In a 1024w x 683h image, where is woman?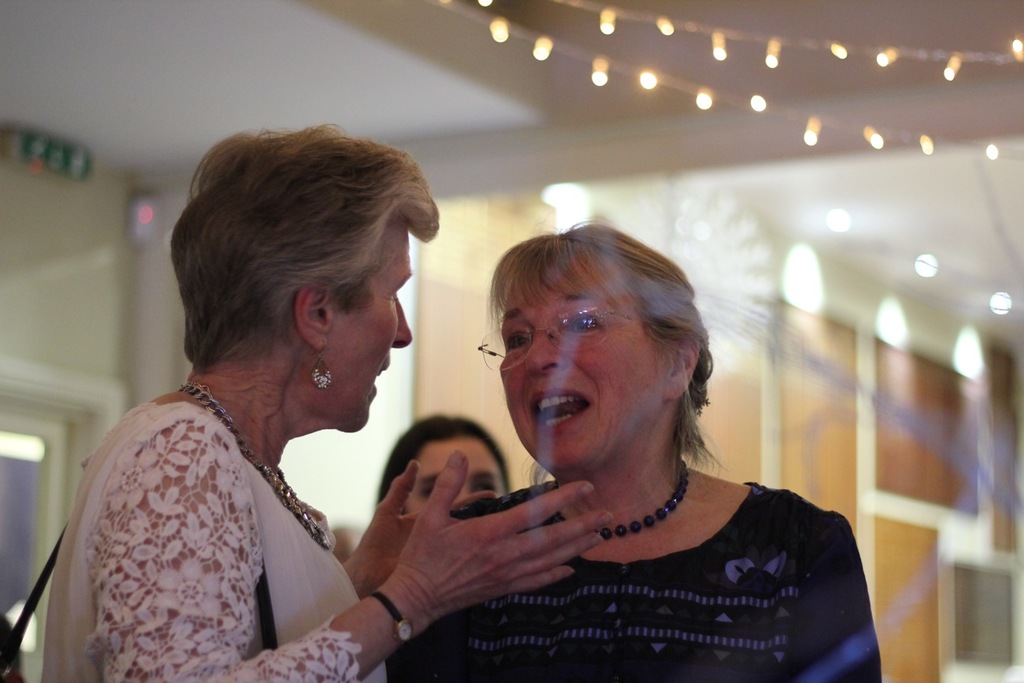
bbox=(386, 221, 883, 682).
